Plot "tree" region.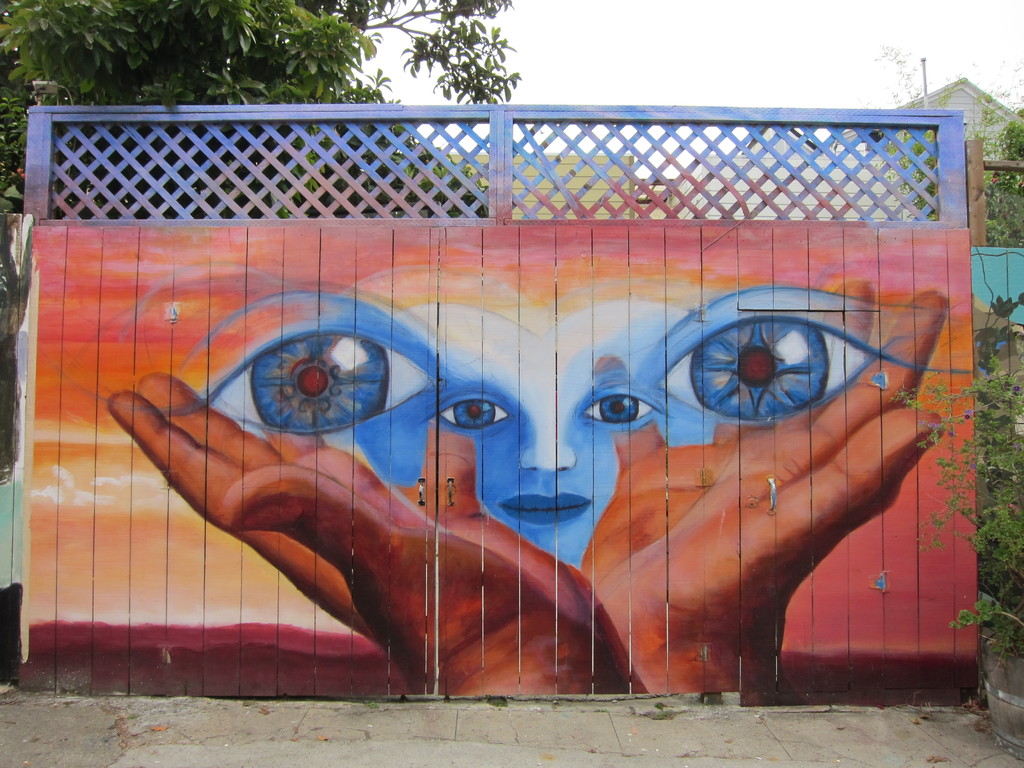
Plotted at Rect(854, 45, 1023, 244).
